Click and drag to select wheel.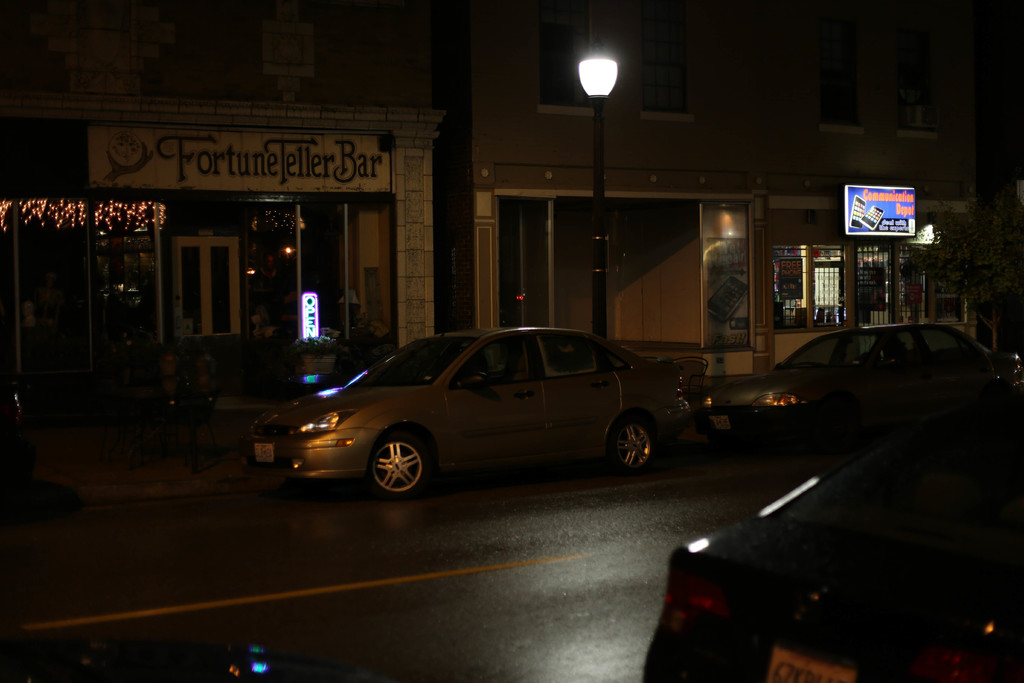
Selection: l=369, t=432, r=428, b=498.
